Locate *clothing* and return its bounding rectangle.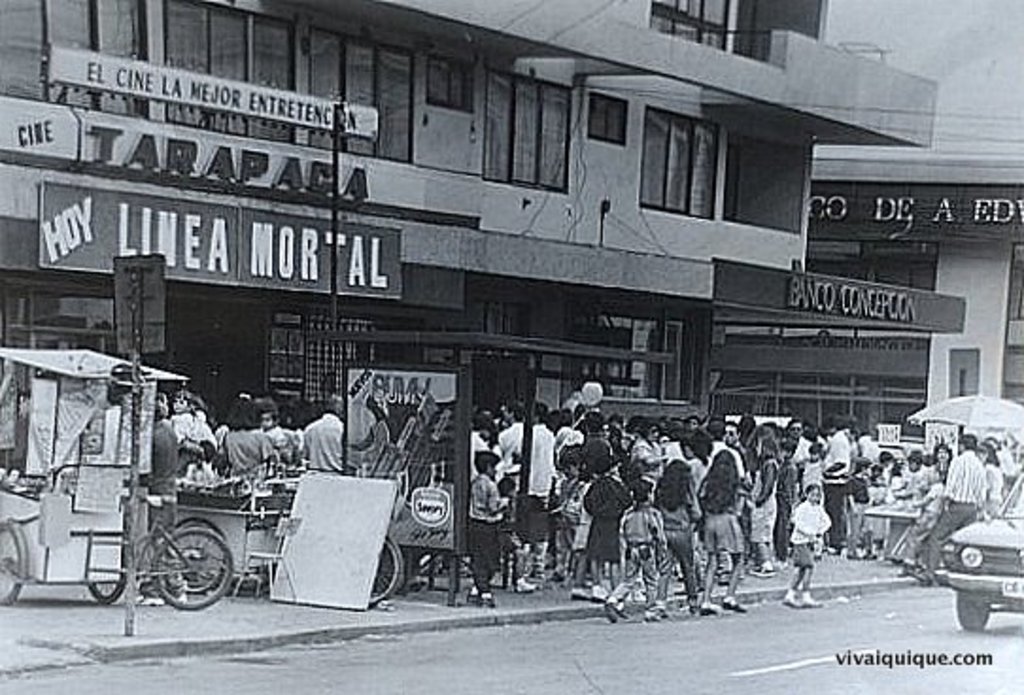
<bbox>820, 425, 852, 536</bbox>.
